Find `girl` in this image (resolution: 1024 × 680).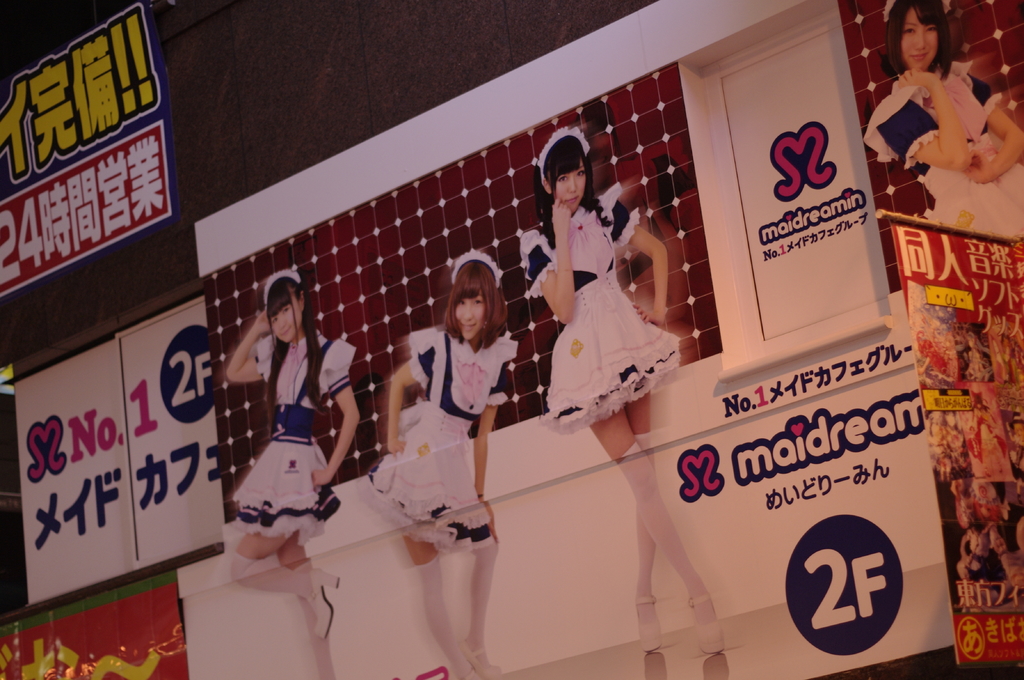
[left=230, top=270, right=358, bottom=637].
